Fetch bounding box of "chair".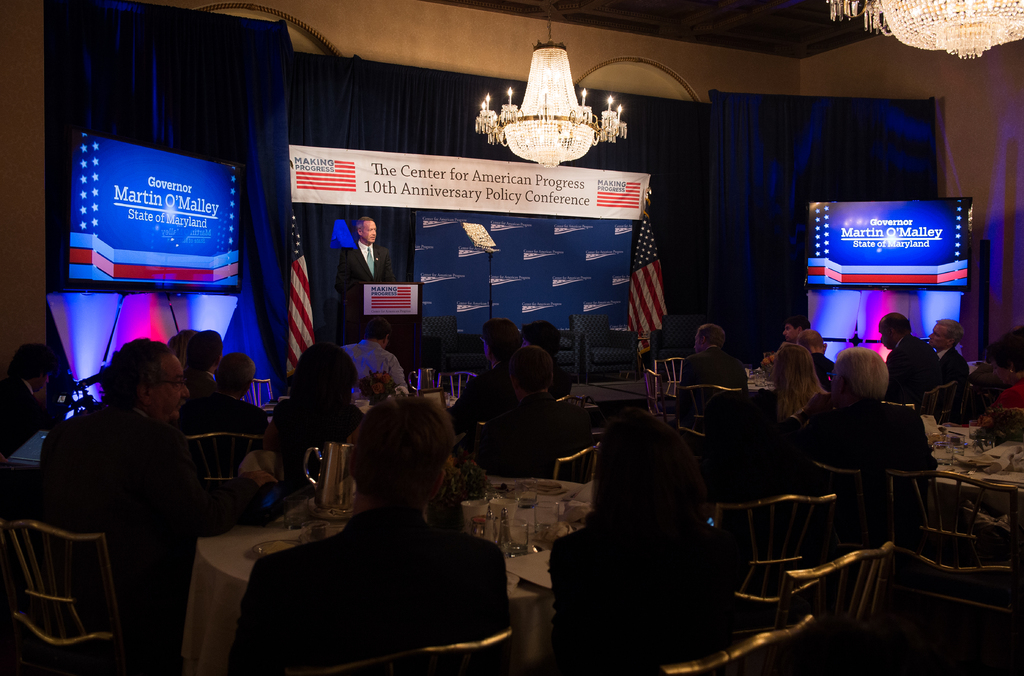
Bbox: region(675, 380, 745, 471).
